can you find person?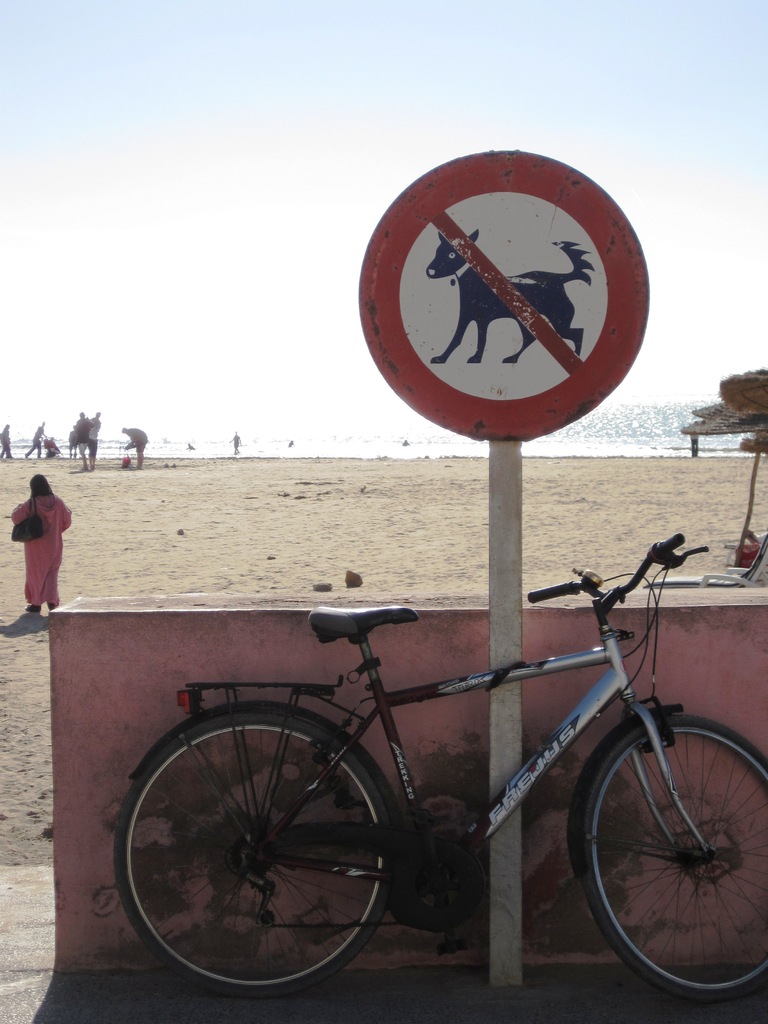
Yes, bounding box: pyautogui.locateOnScreen(118, 428, 145, 466).
